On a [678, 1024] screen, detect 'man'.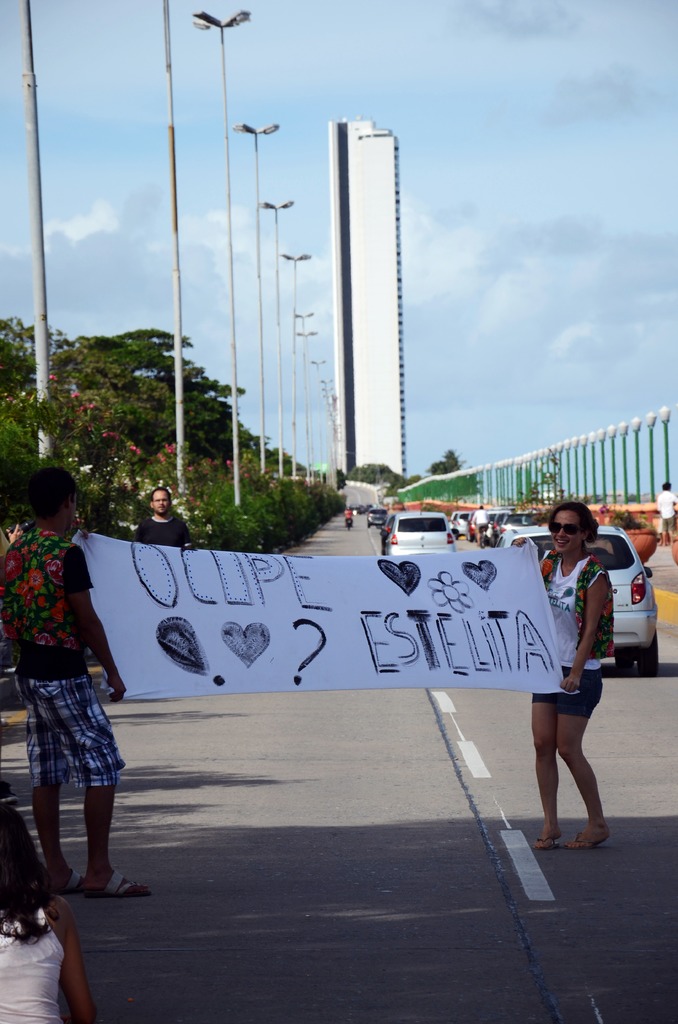
[x1=129, y1=486, x2=195, y2=548].
